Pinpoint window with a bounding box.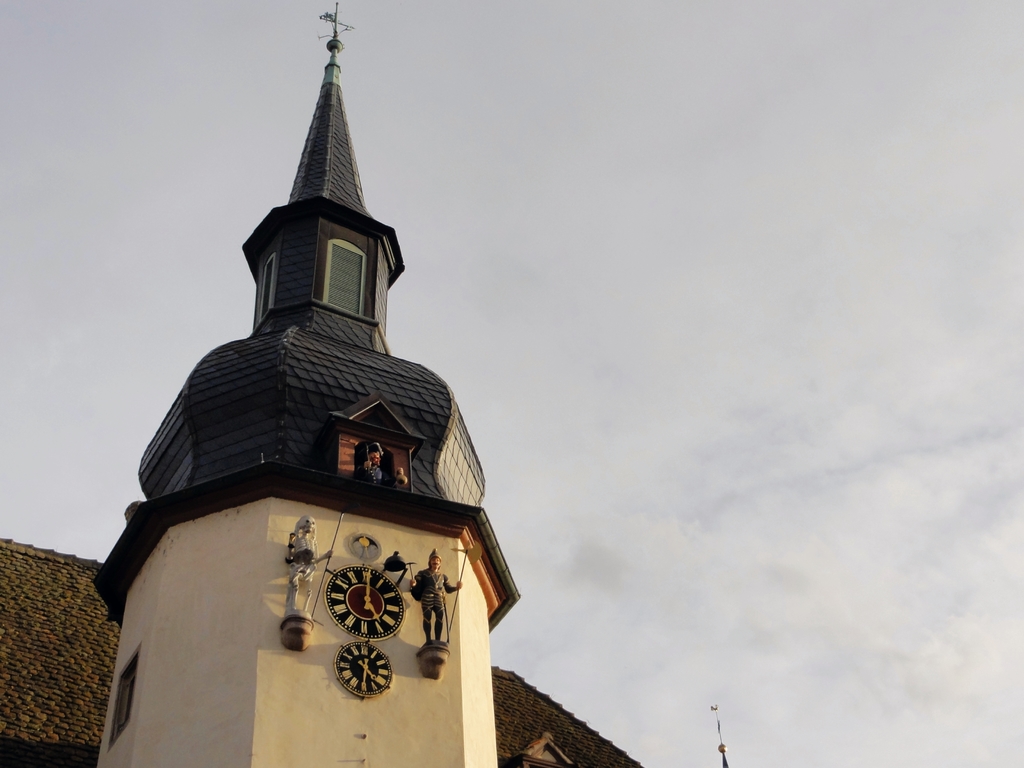
bbox=(376, 246, 392, 339).
